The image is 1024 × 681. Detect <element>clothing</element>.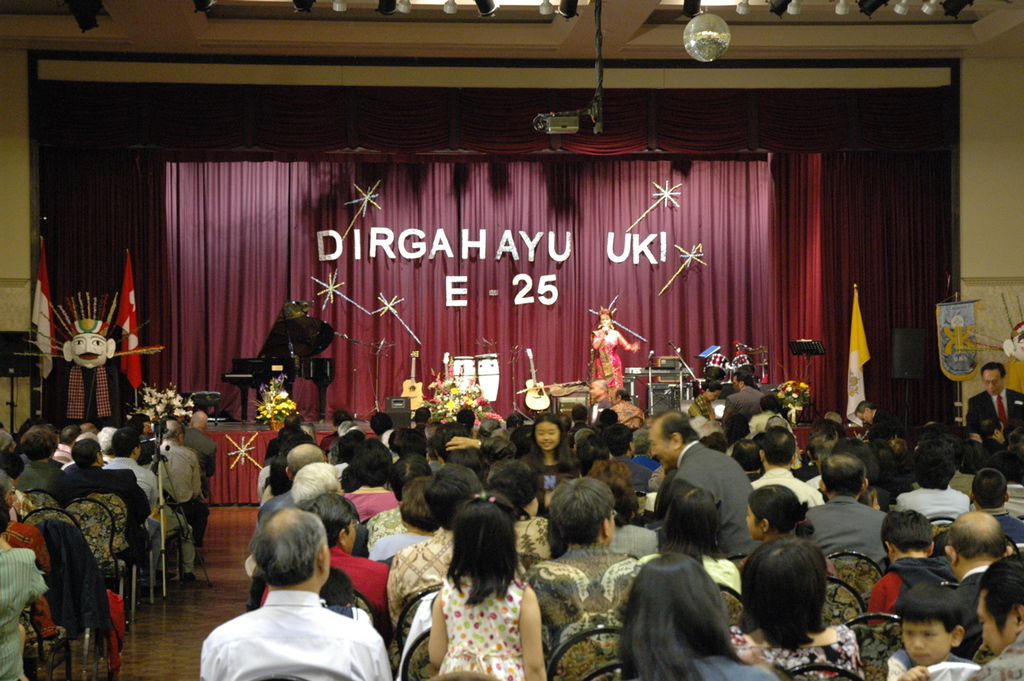
Detection: box=[16, 458, 50, 494].
